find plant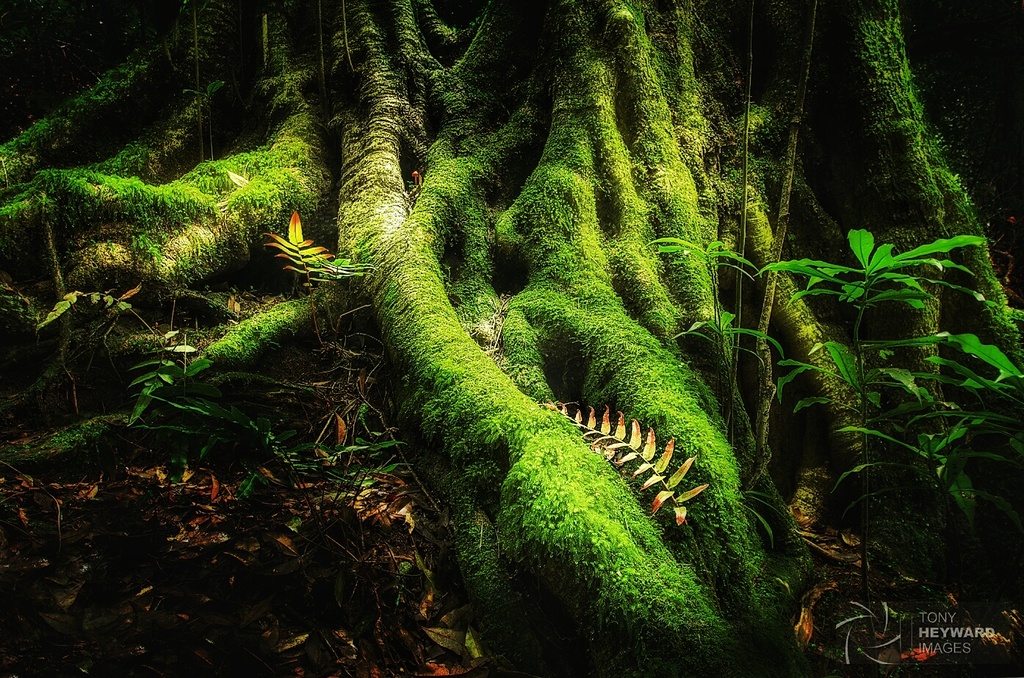
l=262, t=212, r=340, b=353
